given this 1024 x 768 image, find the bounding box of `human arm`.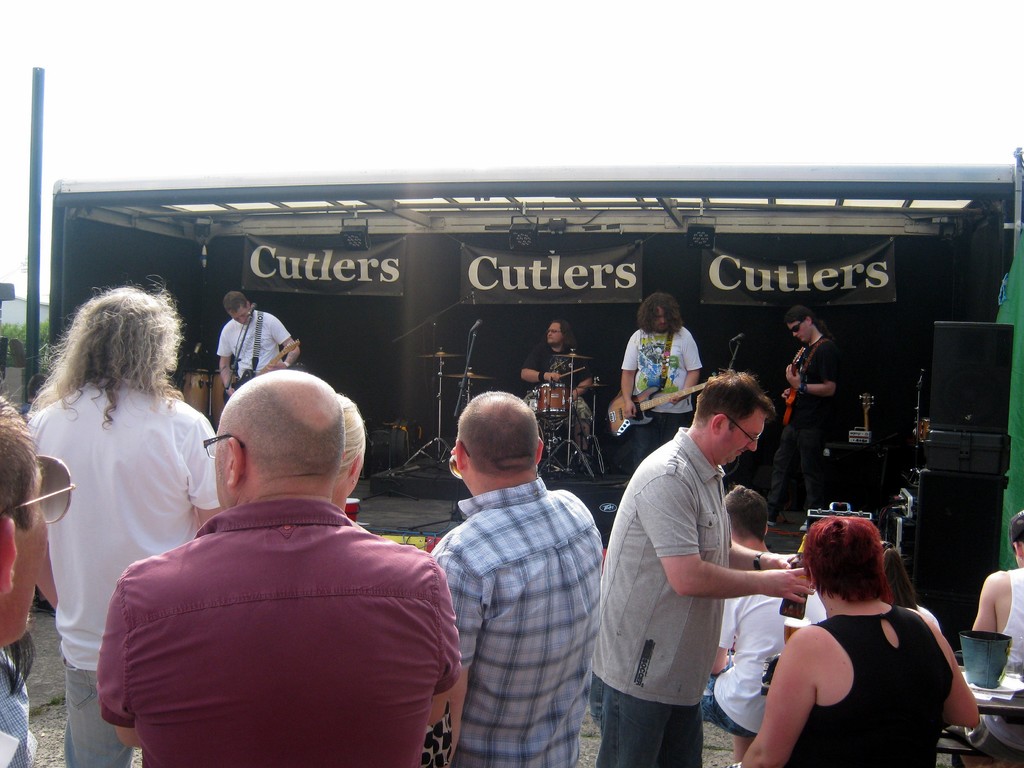
(x1=716, y1=602, x2=733, y2=678).
